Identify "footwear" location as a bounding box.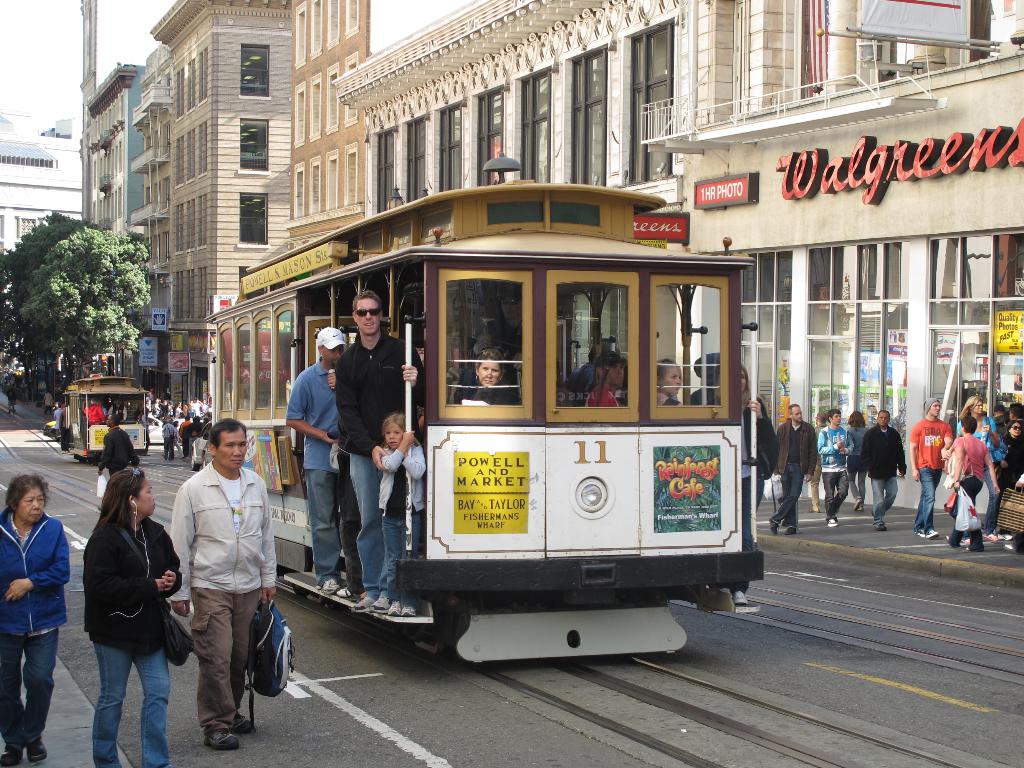
left=206, top=726, right=239, bottom=749.
